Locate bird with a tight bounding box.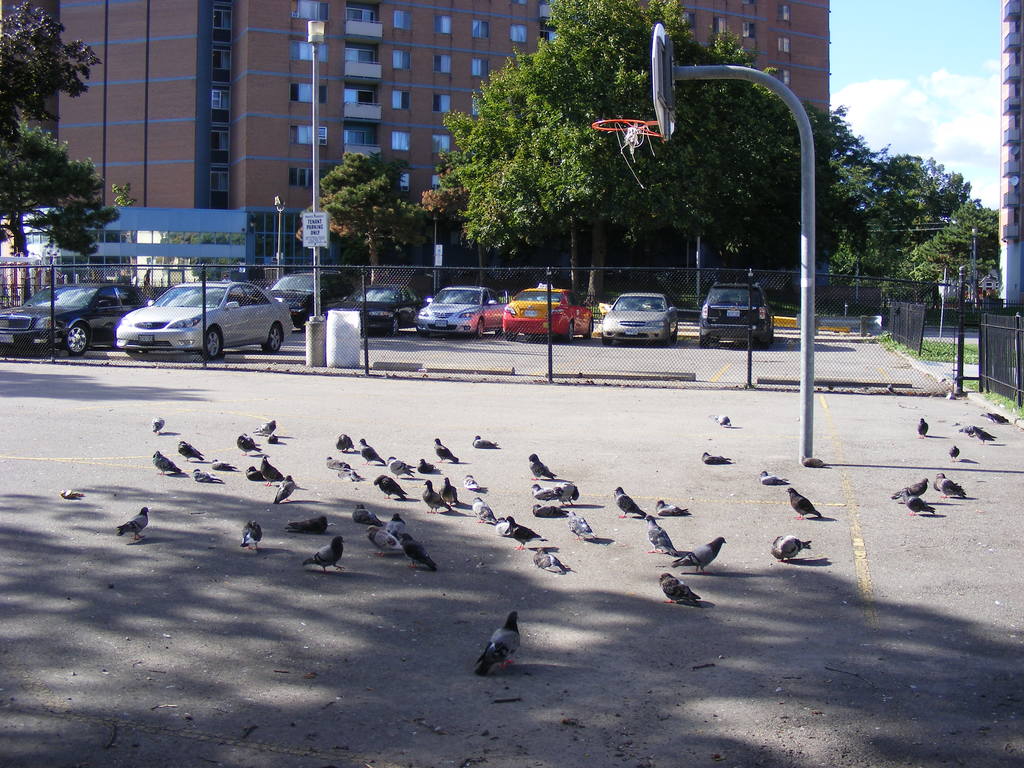
<box>701,453,733,465</box>.
